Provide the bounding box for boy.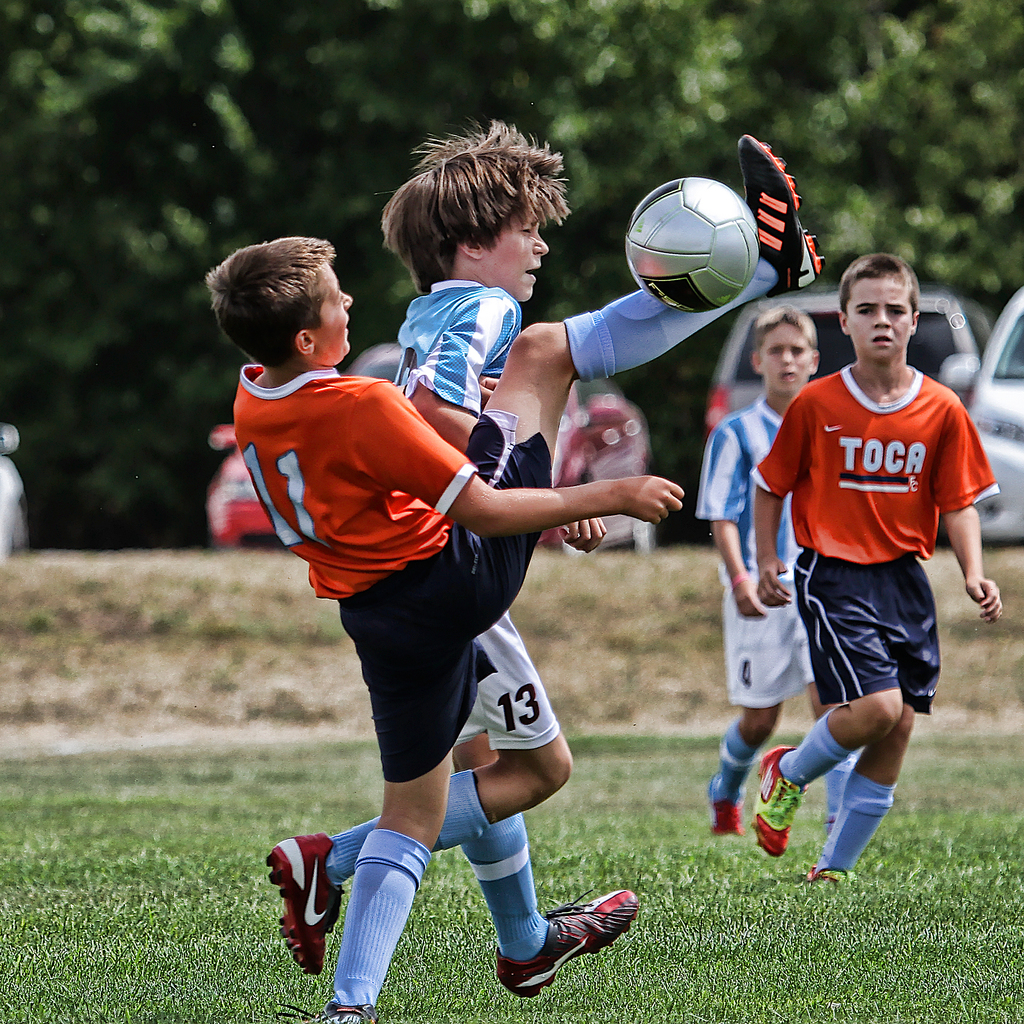
left=748, top=248, right=1023, bottom=927.
